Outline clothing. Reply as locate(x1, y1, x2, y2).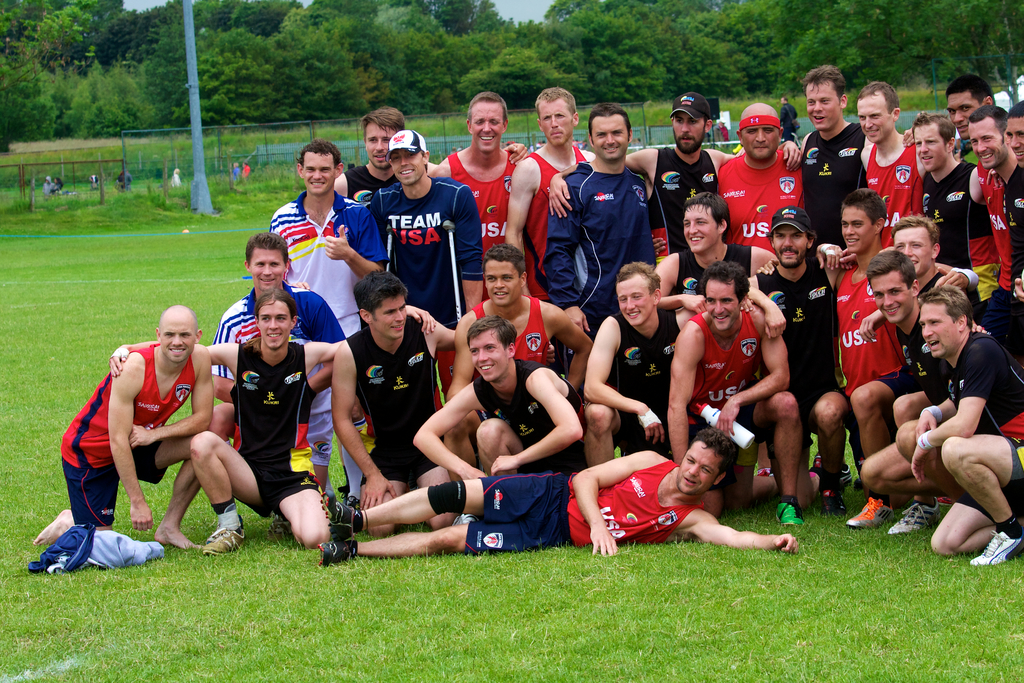
locate(243, 162, 252, 179).
